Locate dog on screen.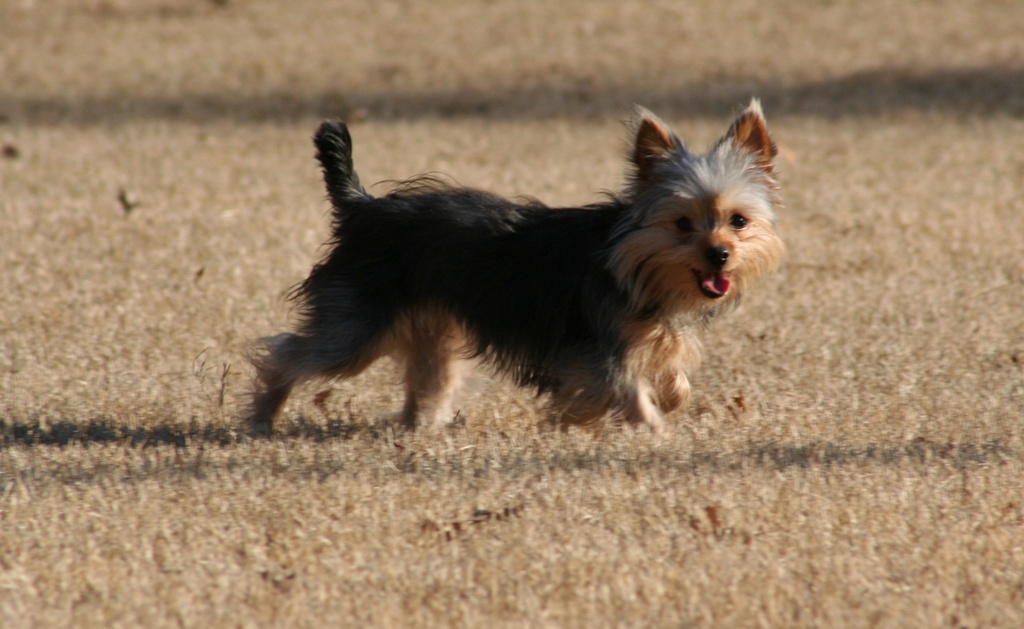
On screen at rect(245, 98, 787, 443).
